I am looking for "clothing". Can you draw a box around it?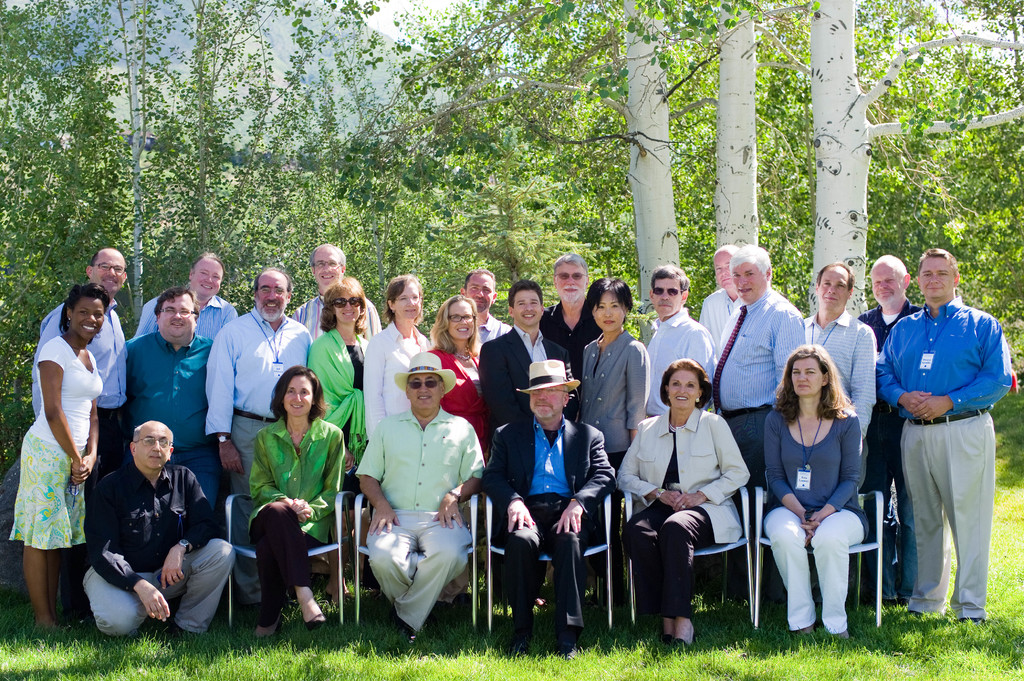
Sure, the bounding box is BBox(200, 312, 310, 610).
